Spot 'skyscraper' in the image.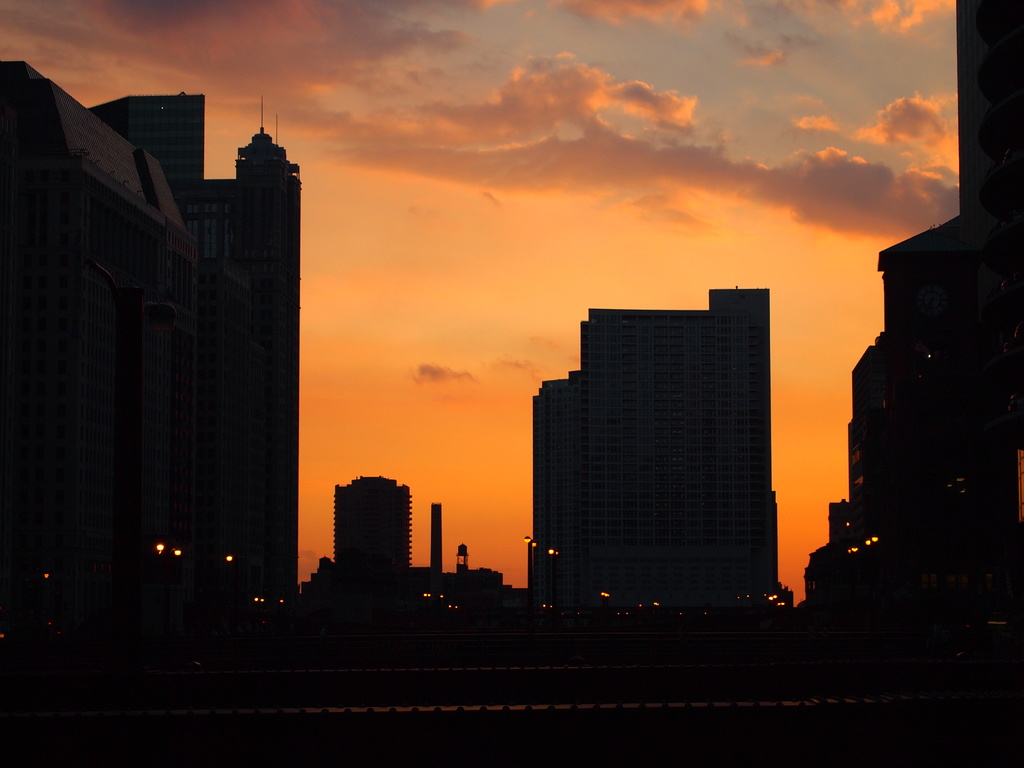
'skyscraper' found at <bbox>522, 276, 804, 626</bbox>.
